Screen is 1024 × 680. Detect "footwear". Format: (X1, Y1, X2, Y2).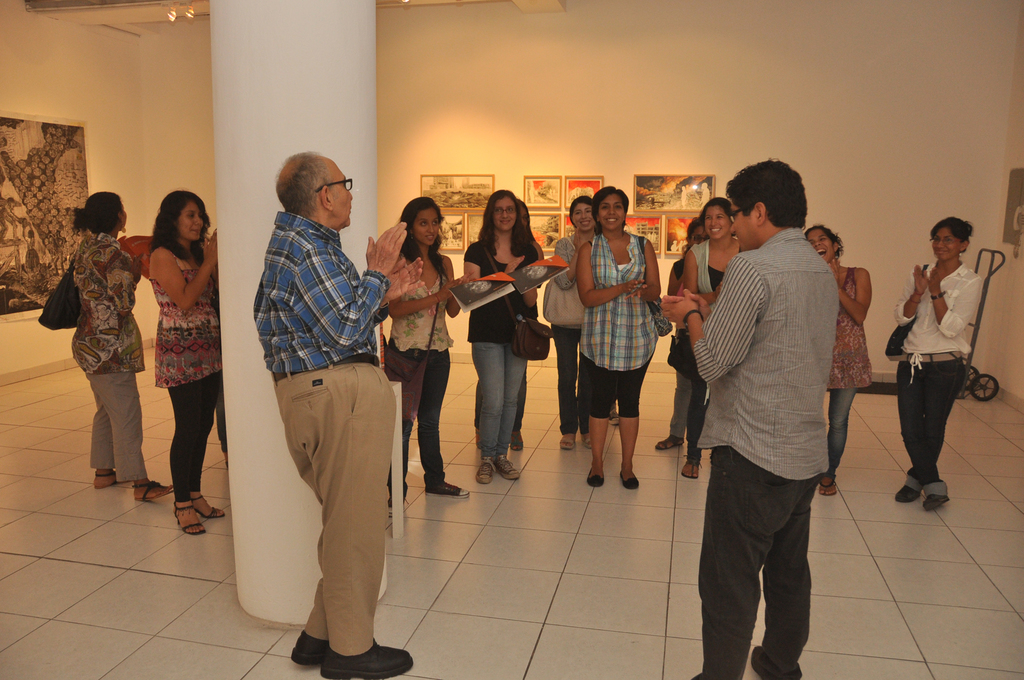
(170, 496, 206, 537).
